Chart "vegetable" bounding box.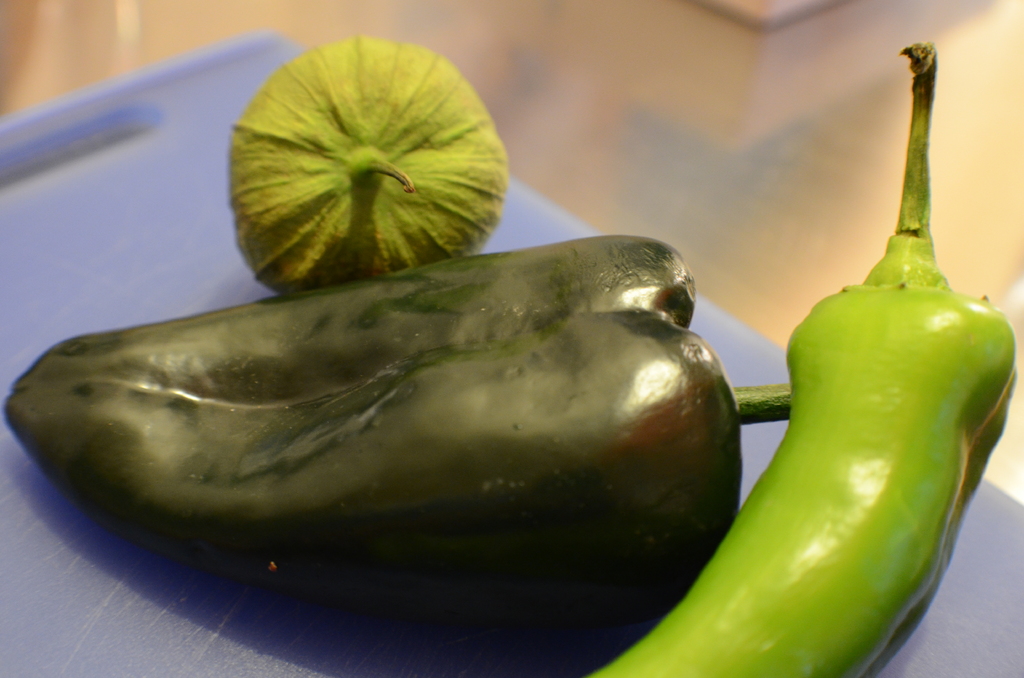
Charted: locate(10, 226, 747, 605).
